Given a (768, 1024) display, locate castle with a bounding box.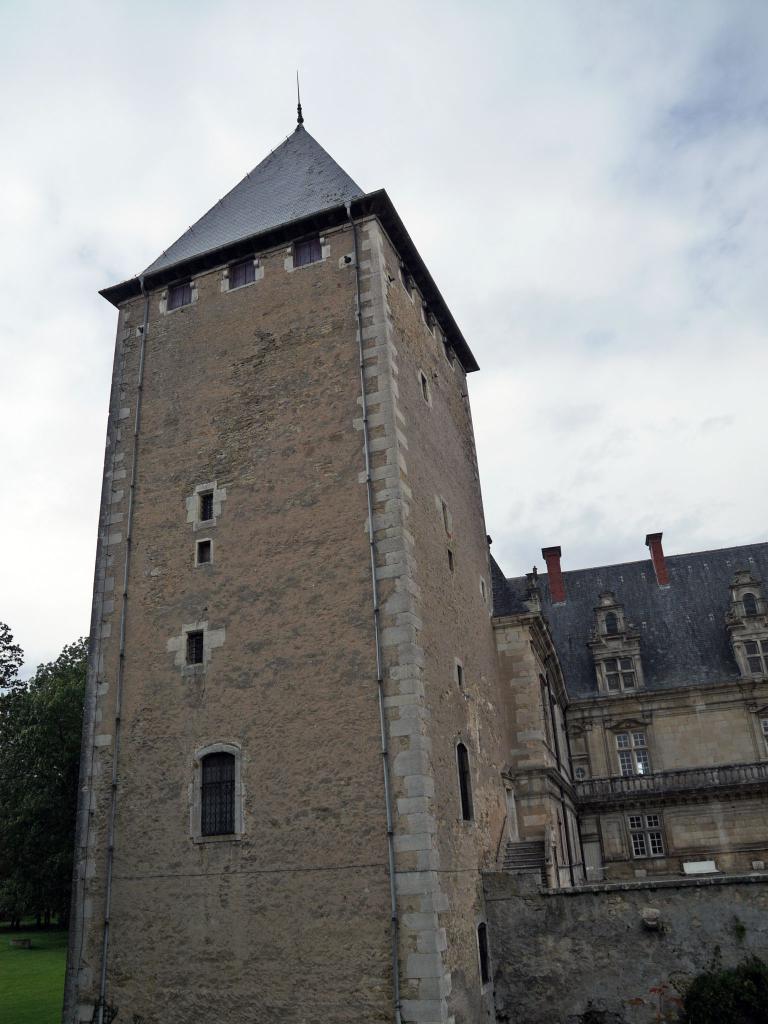
Located: 33 67 753 1023.
